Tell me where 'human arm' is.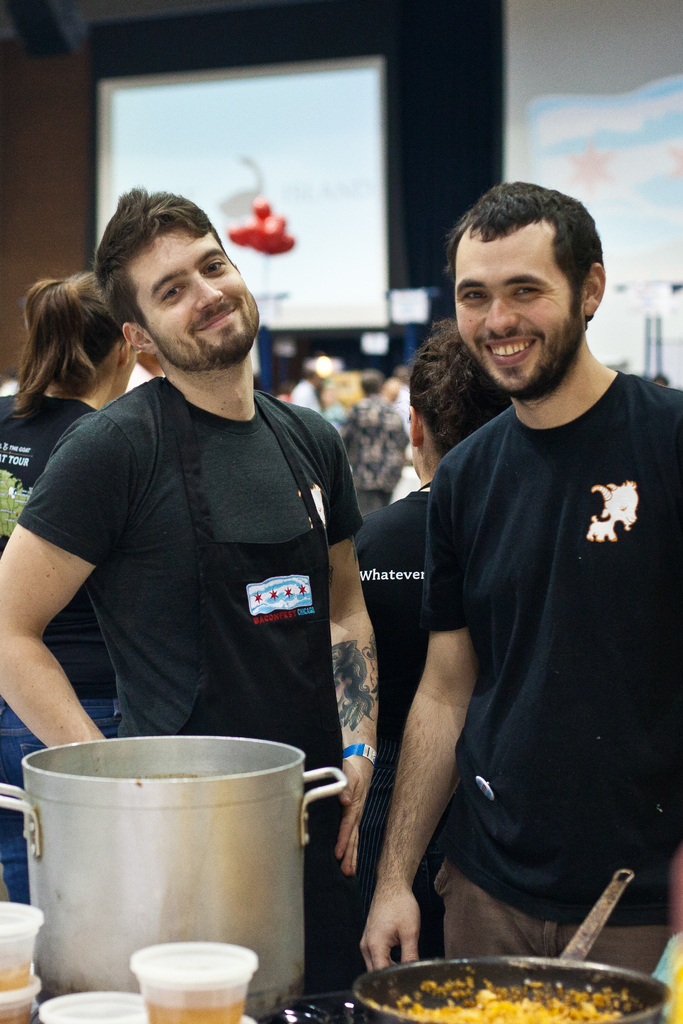
'human arm' is at [x1=303, y1=402, x2=397, y2=858].
